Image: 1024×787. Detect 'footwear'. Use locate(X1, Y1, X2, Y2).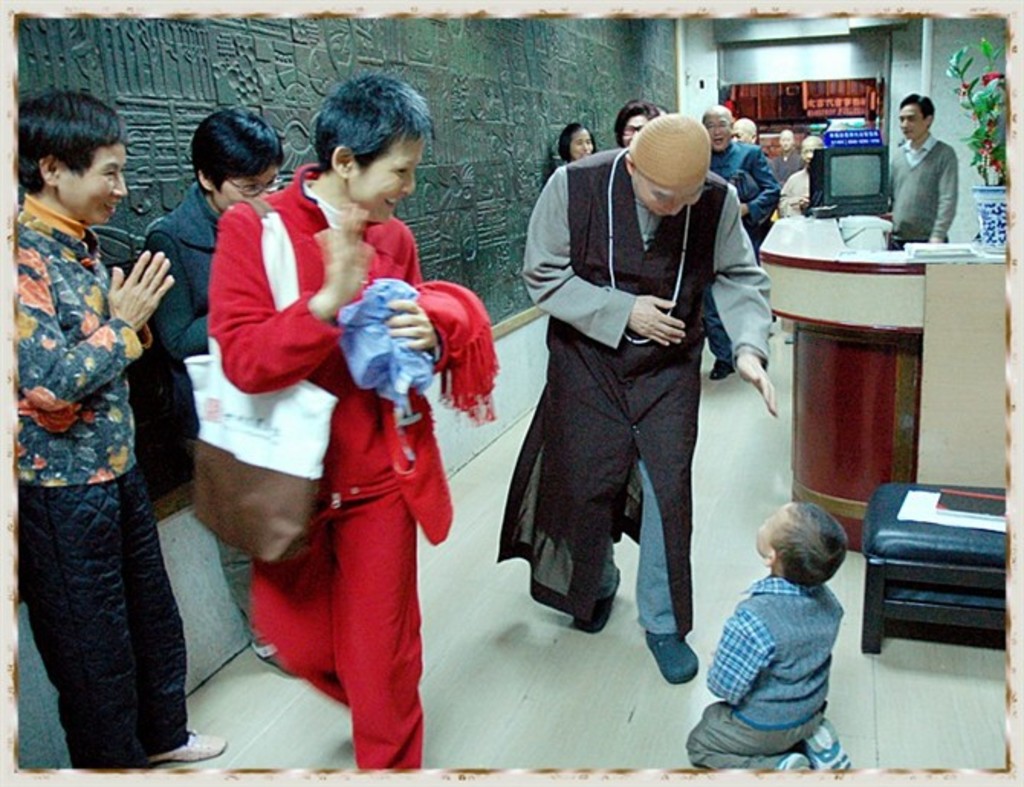
locate(645, 633, 695, 691).
